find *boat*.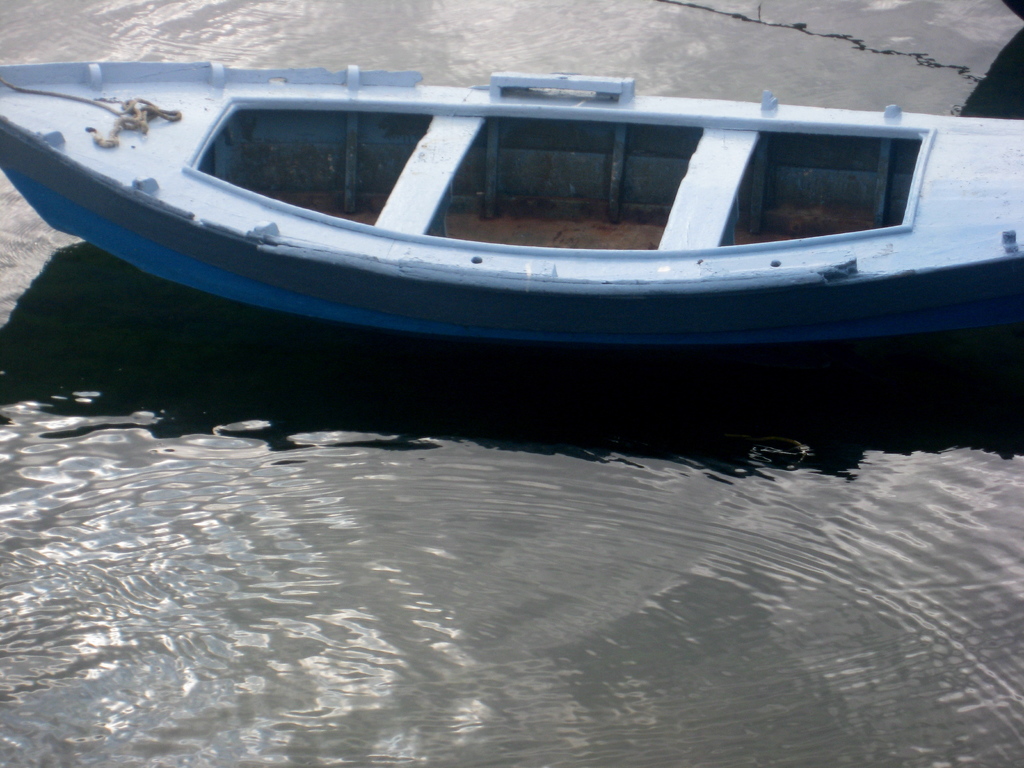
[left=0, top=43, right=1023, bottom=340].
